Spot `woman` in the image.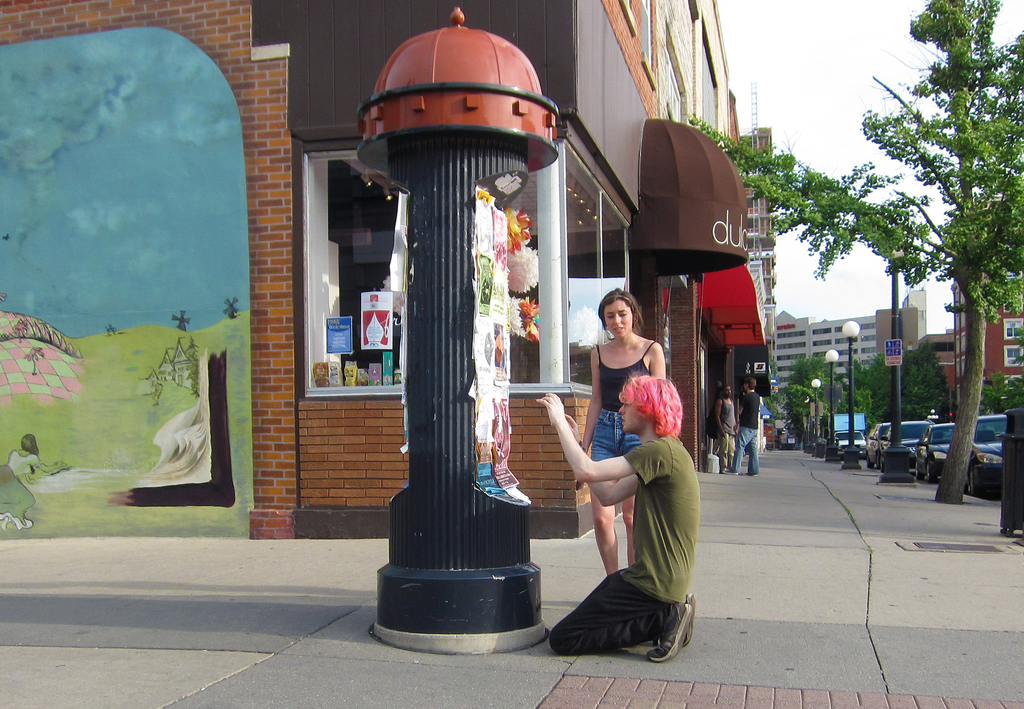
`woman` found at crop(572, 286, 665, 573).
